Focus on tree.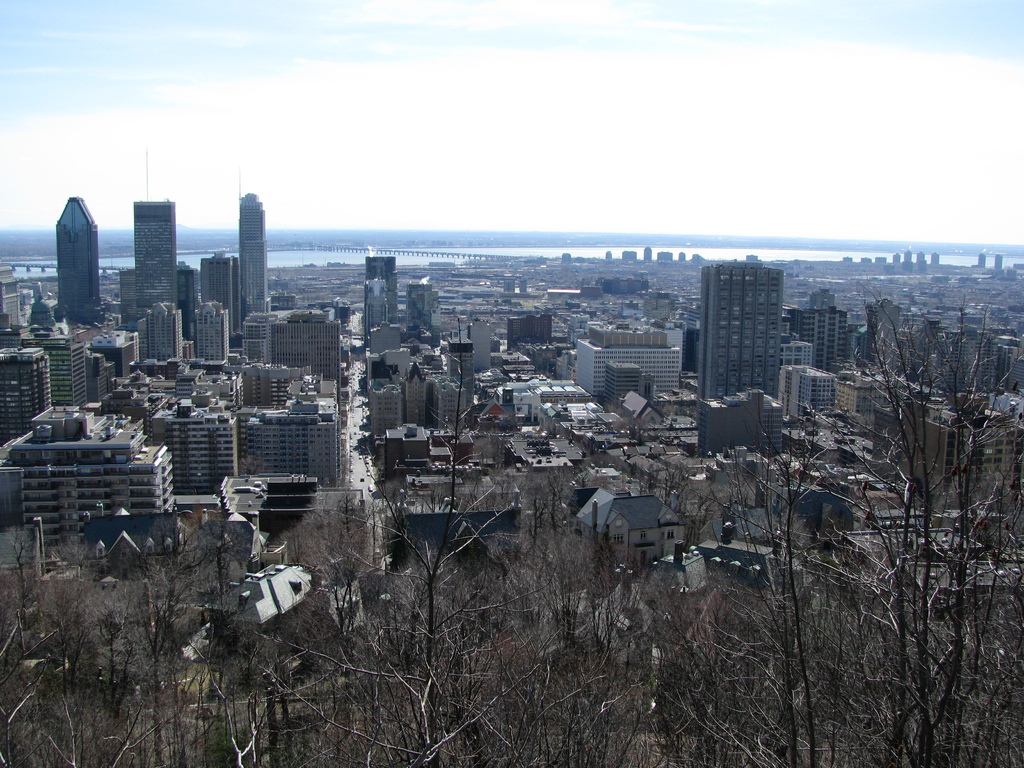
Focused at region(93, 519, 241, 767).
